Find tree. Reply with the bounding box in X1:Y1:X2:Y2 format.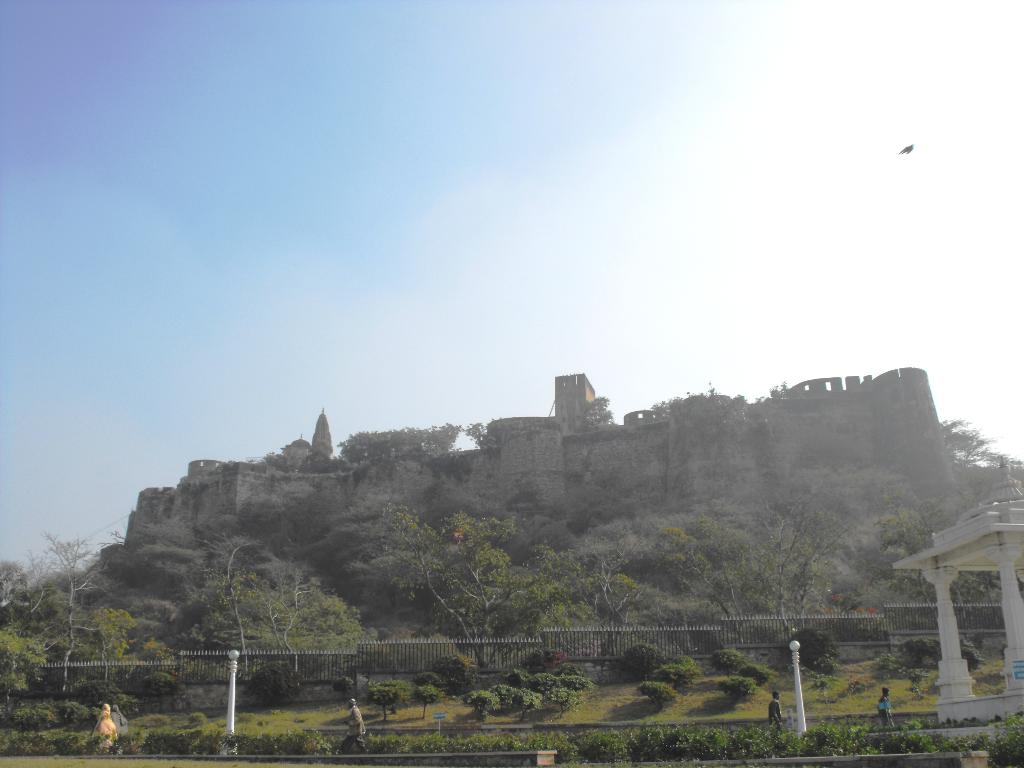
719:676:756:704.
